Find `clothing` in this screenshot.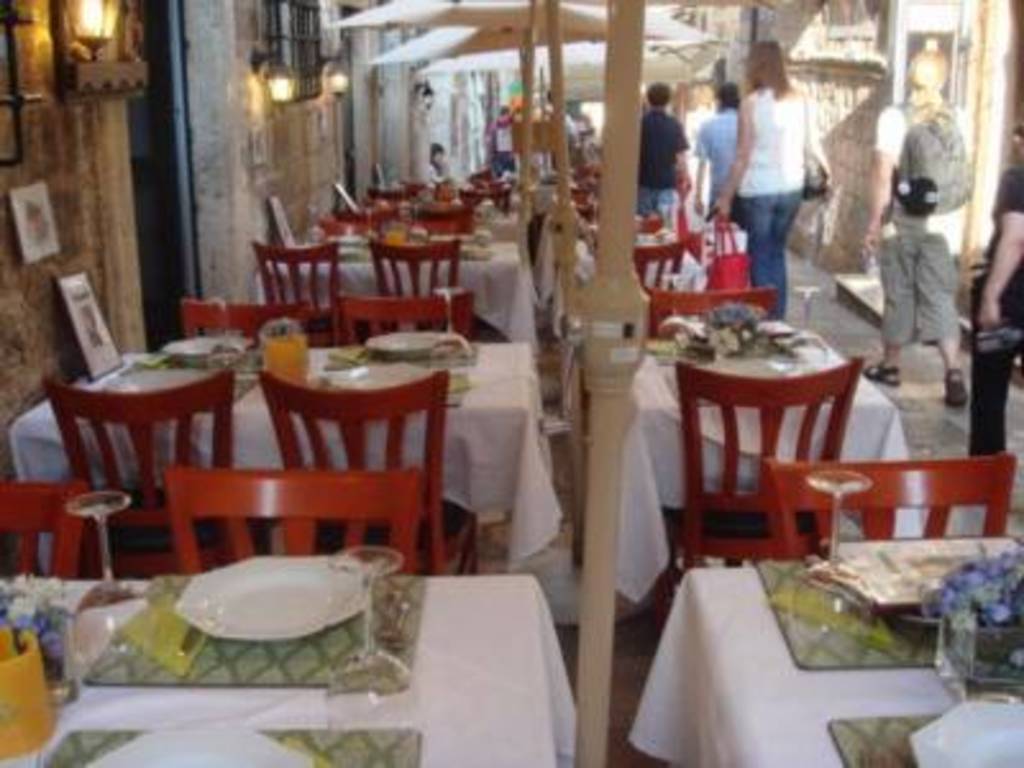
The bounding box for `clothing` is bbox=[870, 108, 957, 351].
